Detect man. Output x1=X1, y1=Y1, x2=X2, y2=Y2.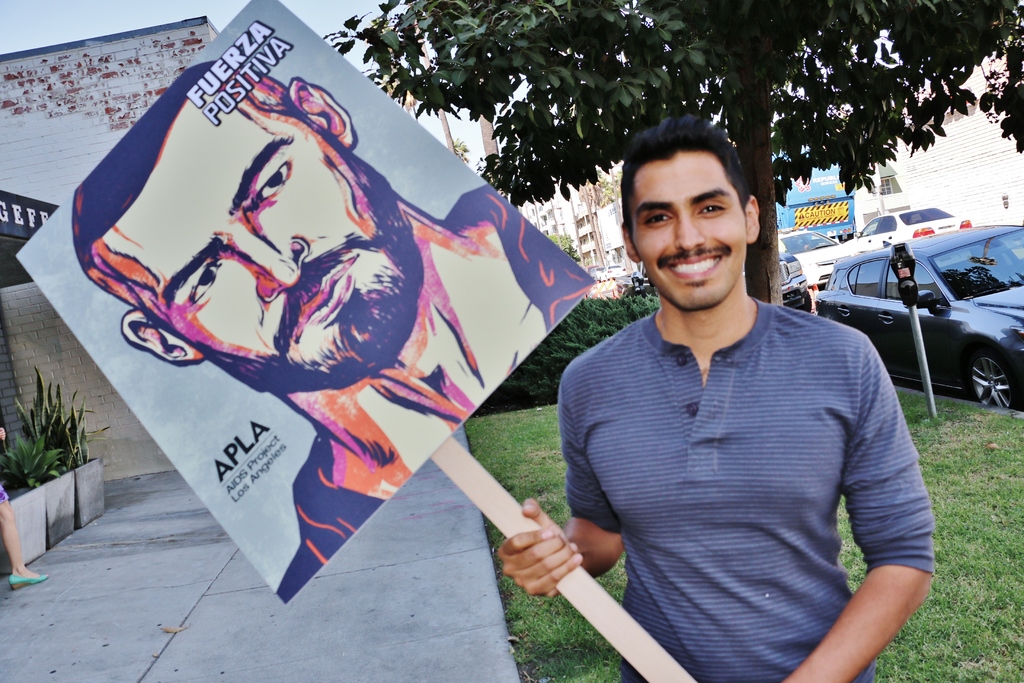
x1=73, y1=69, x2=593, y2=599.
